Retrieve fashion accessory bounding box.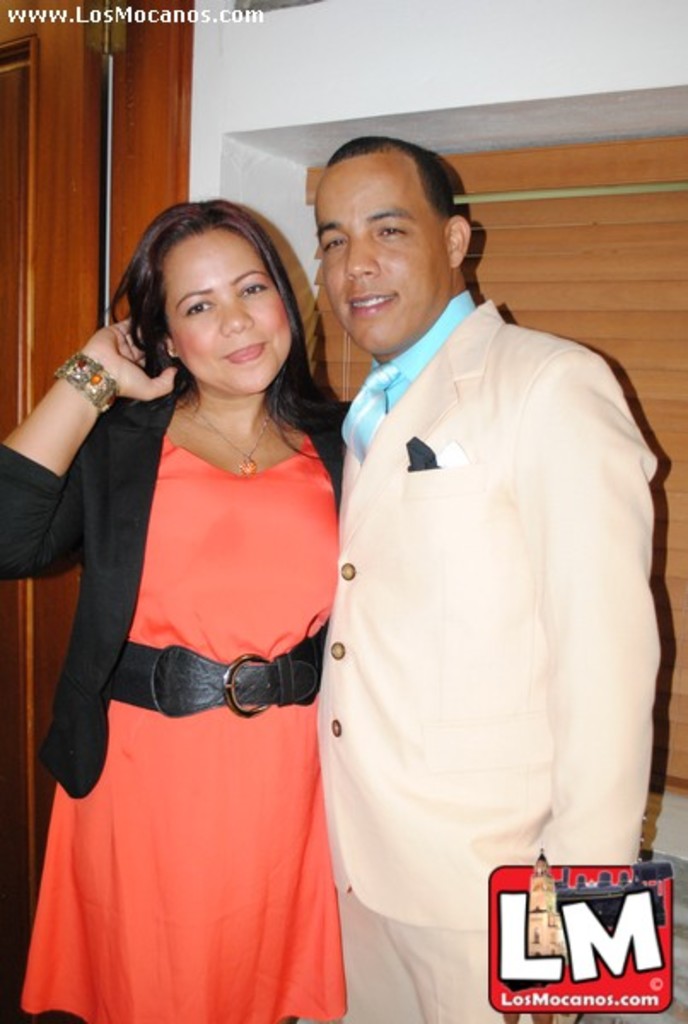
Bounding box: BBox(51, 346, 123, 418).
